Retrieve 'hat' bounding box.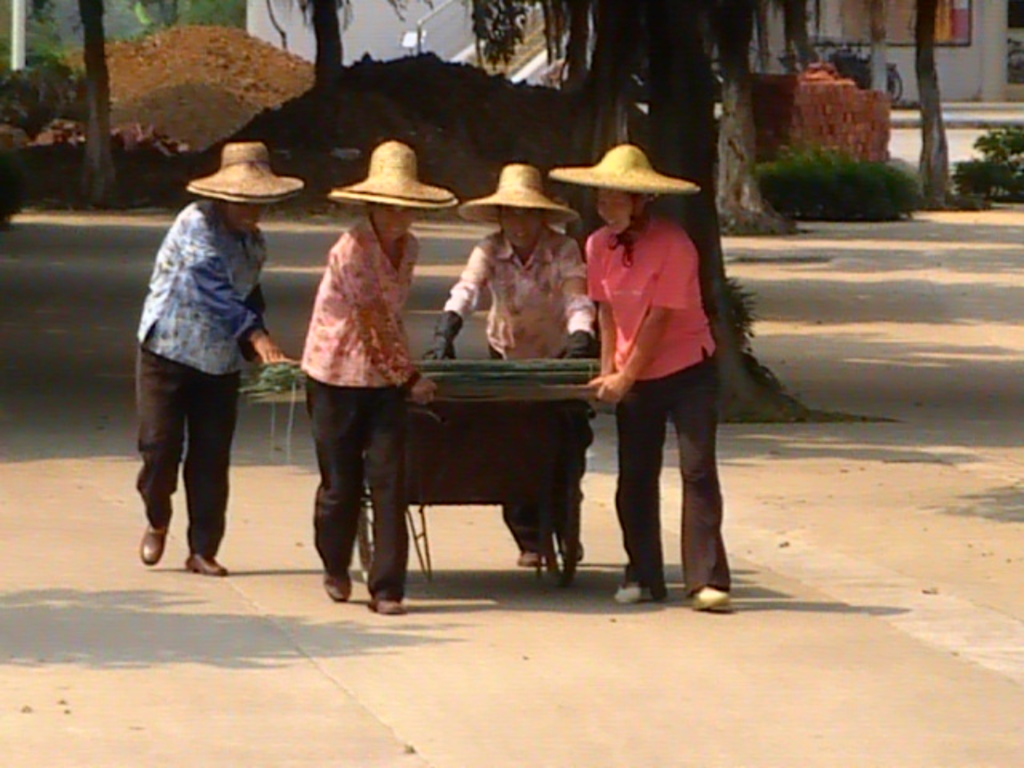
Bounding box: <region>330, 139, 459, 214</region>.
